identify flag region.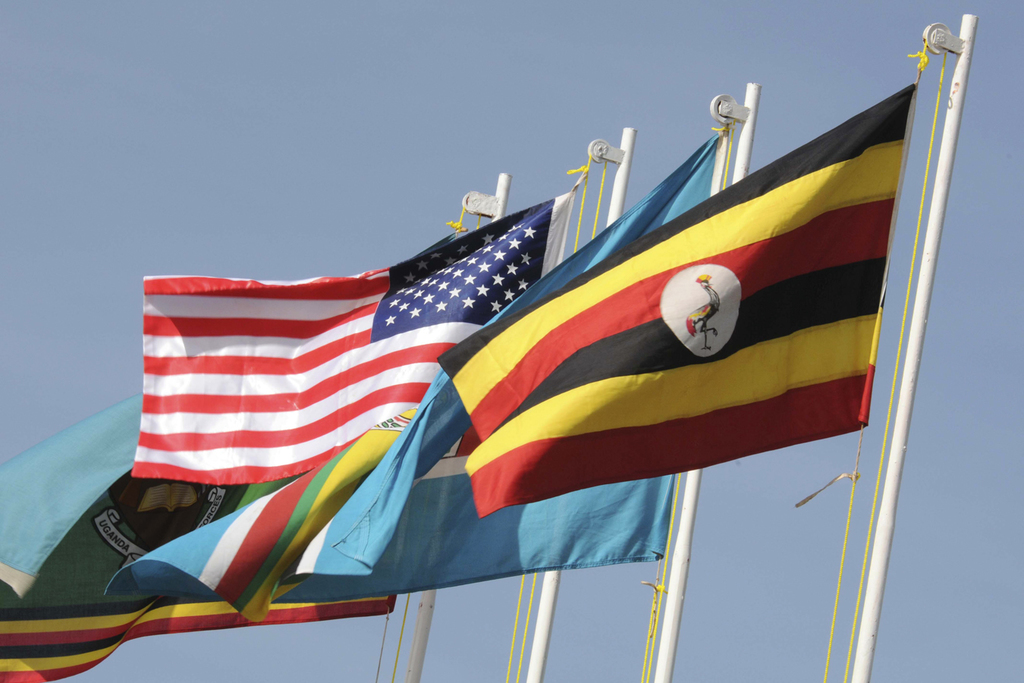
Region: <bbox>0, 386, 403, 682</bbox>.
